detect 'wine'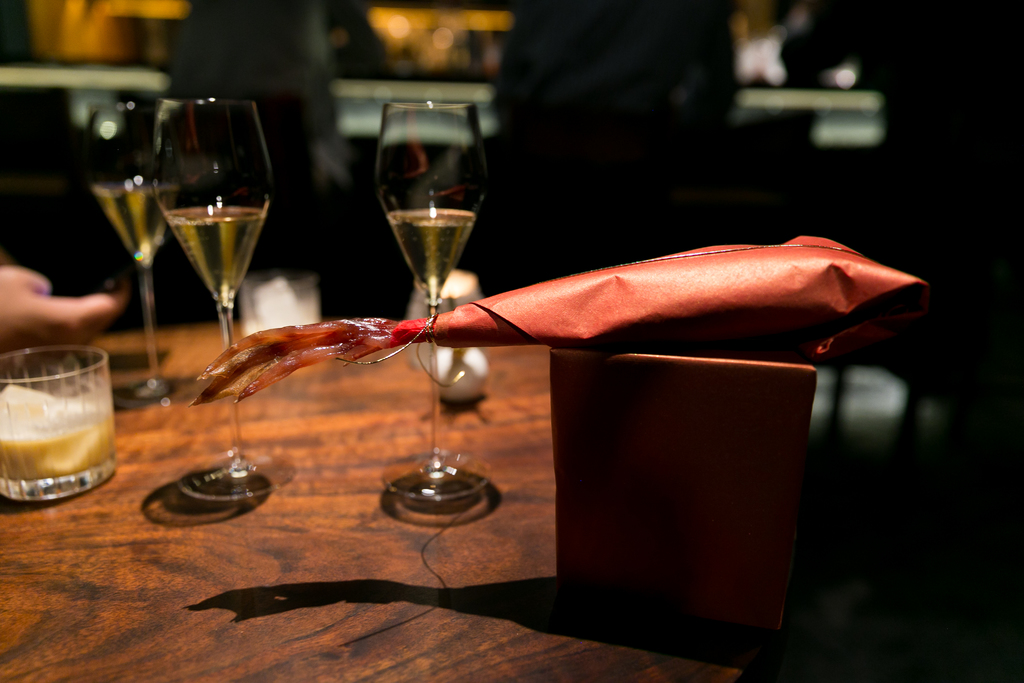
(left=160, top=208, right=262, bottom=308)
